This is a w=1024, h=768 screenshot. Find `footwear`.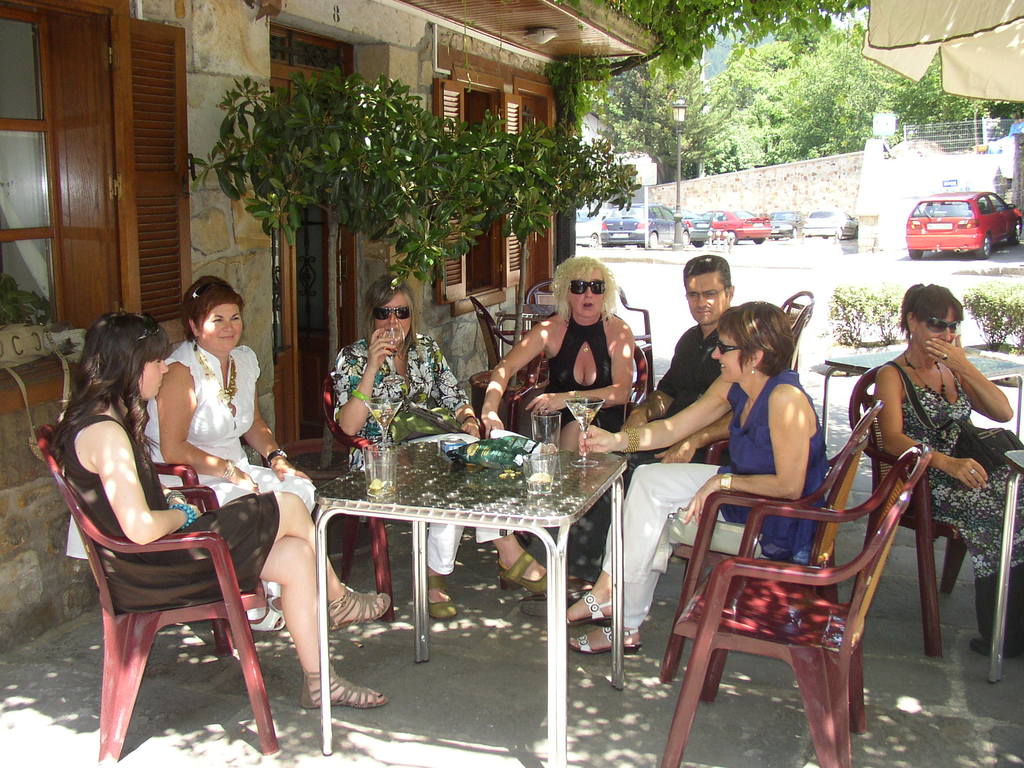
Bounding box: left=298, top=660, right=389, bottom=710.
